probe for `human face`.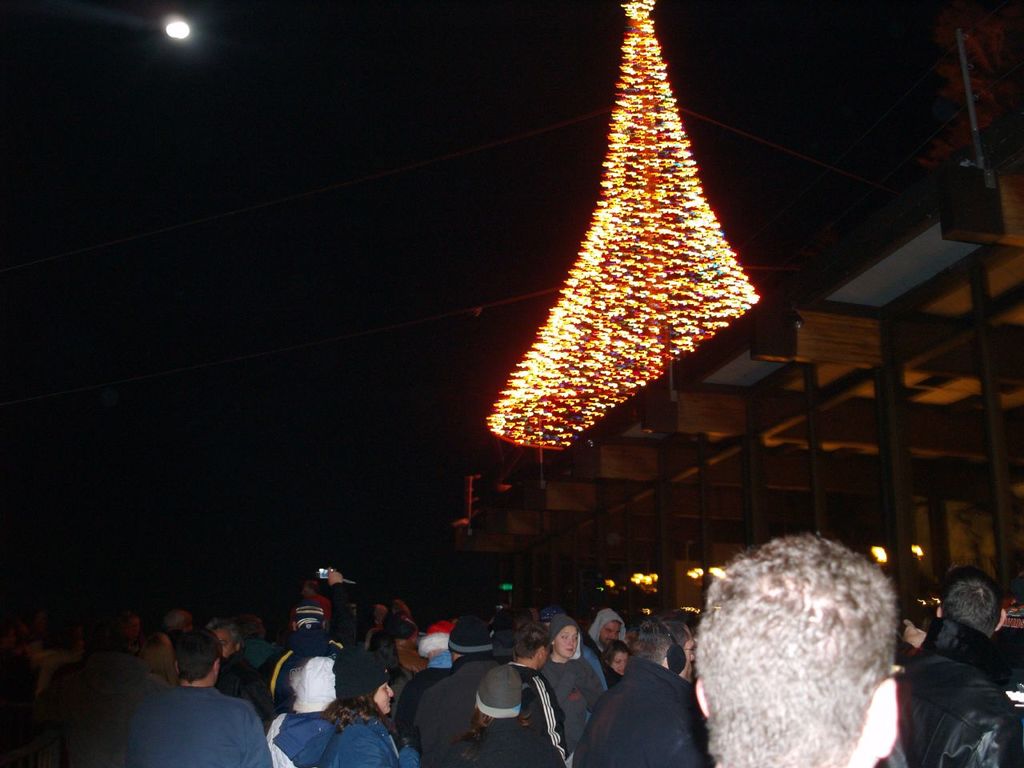
Probe result: <region>370, 682, 393, 715</region>.
